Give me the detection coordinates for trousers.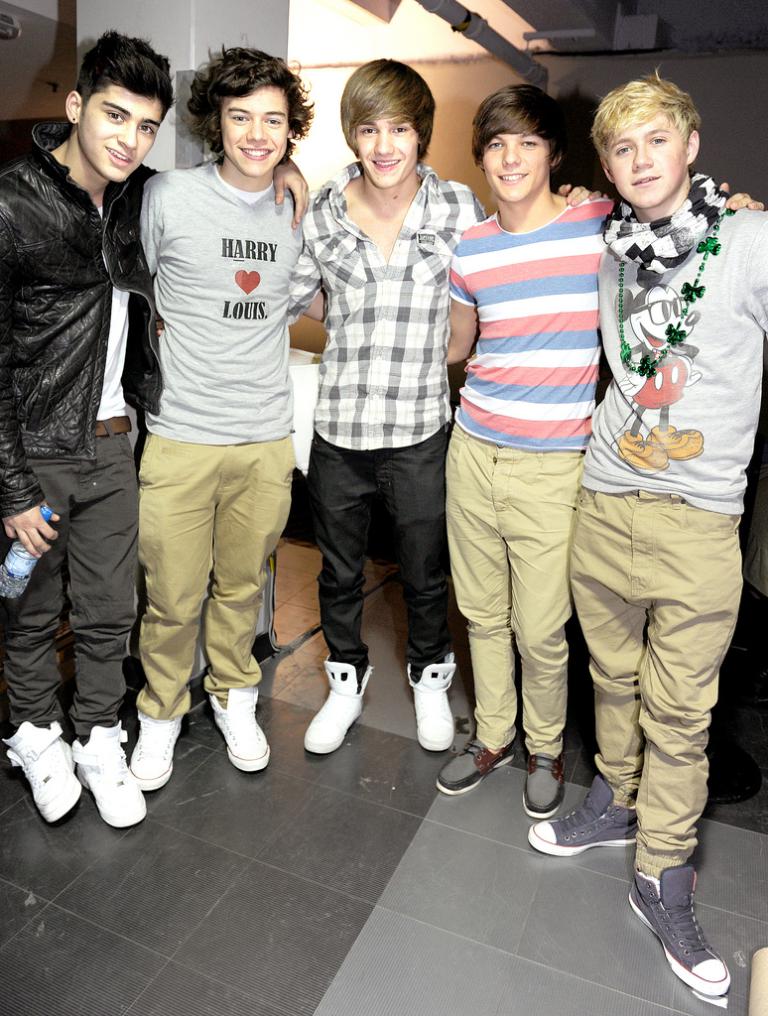
left=3, top=415, right=138, bottom=747.
